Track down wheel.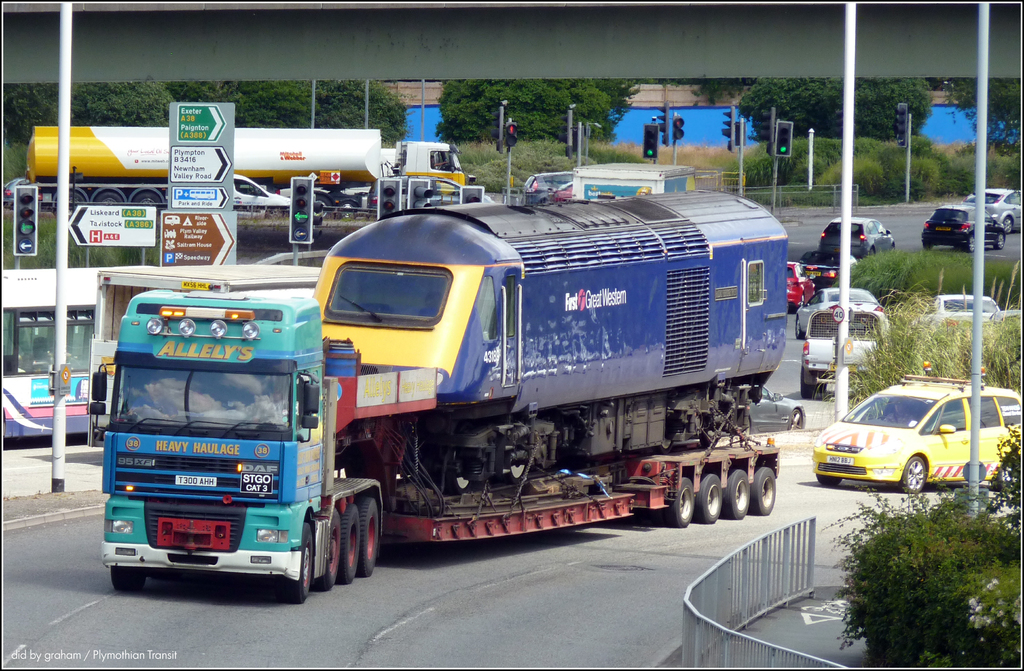
Tracked to {"left": 900, "top": 457, "right": 929, "bottom": 487}.
